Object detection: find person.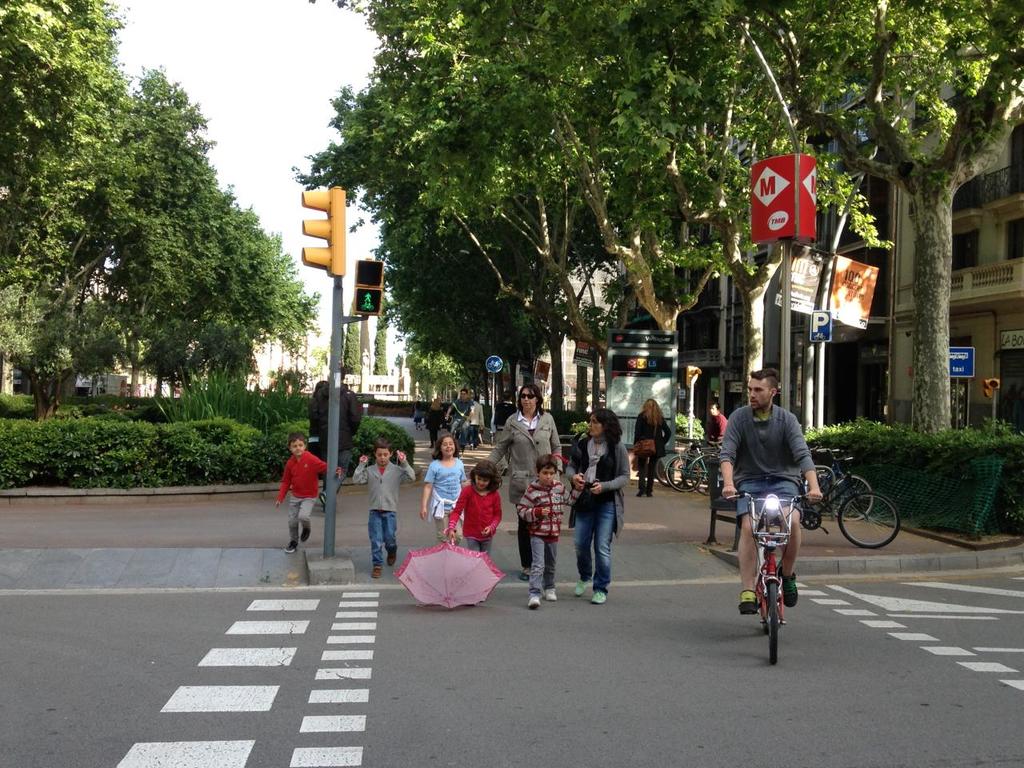
x1=566, y1=408, x2=636, y2=606.
